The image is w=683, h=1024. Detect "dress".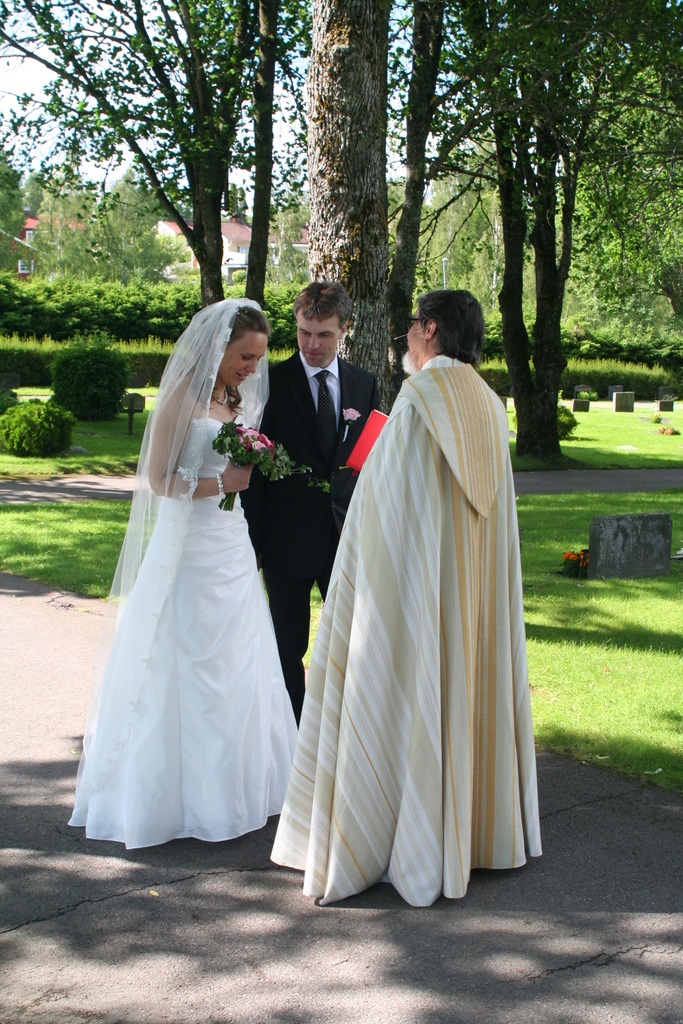
Detection: 66:420:299:851.
